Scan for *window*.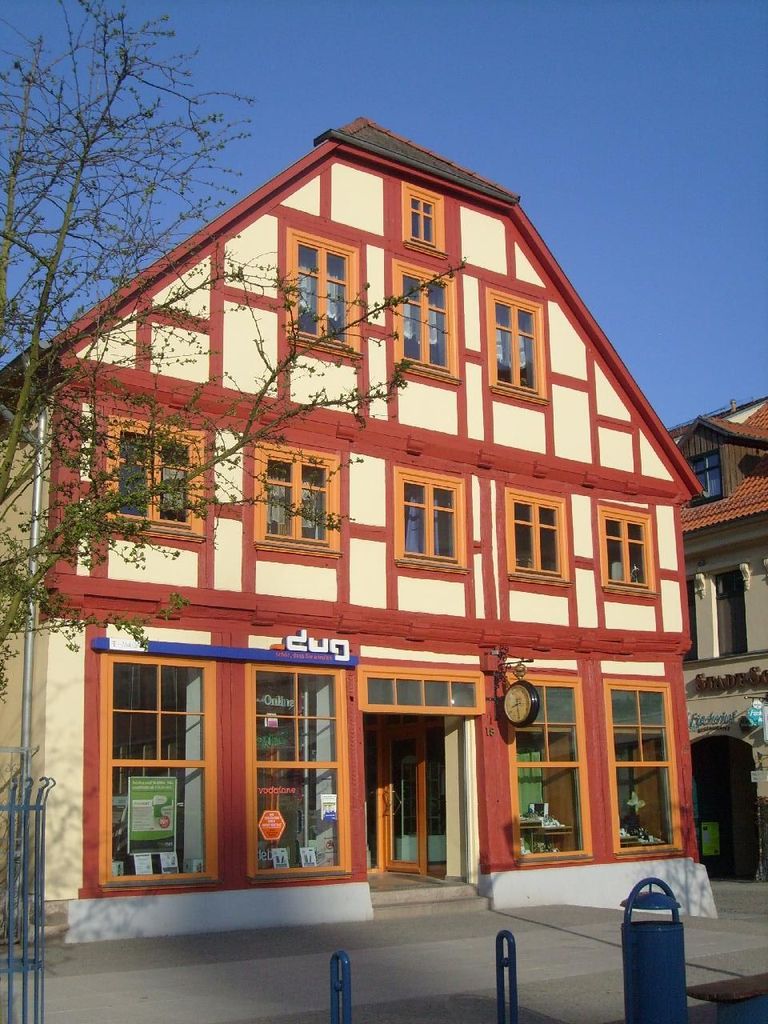
Scan result: <box>506,489,574,590</box>.
